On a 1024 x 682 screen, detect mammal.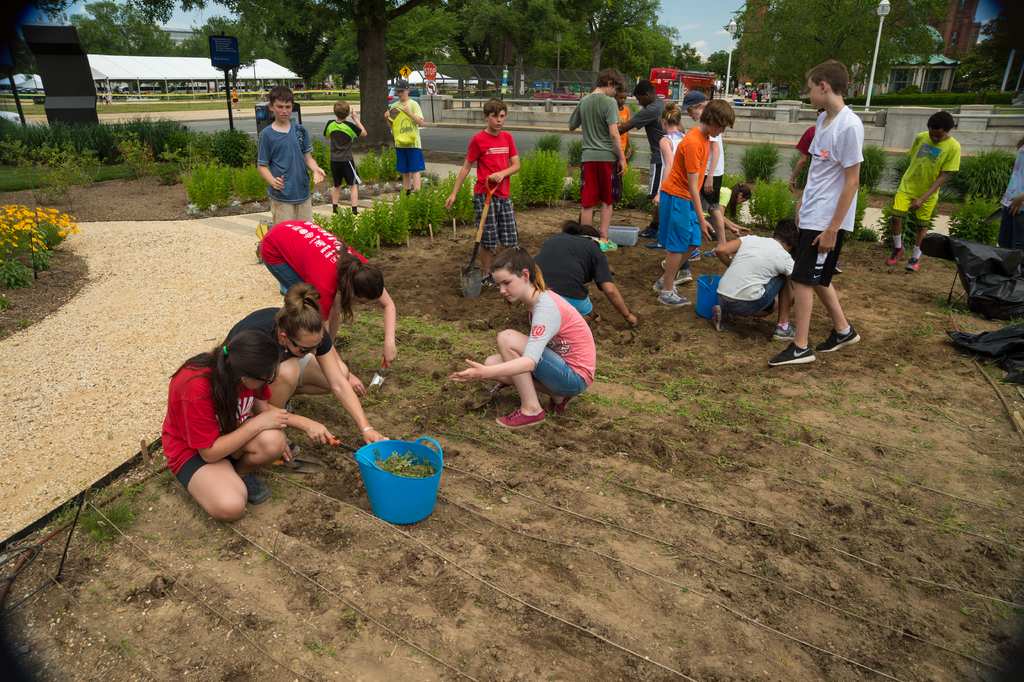
<box>157,326,290,523</box>.
